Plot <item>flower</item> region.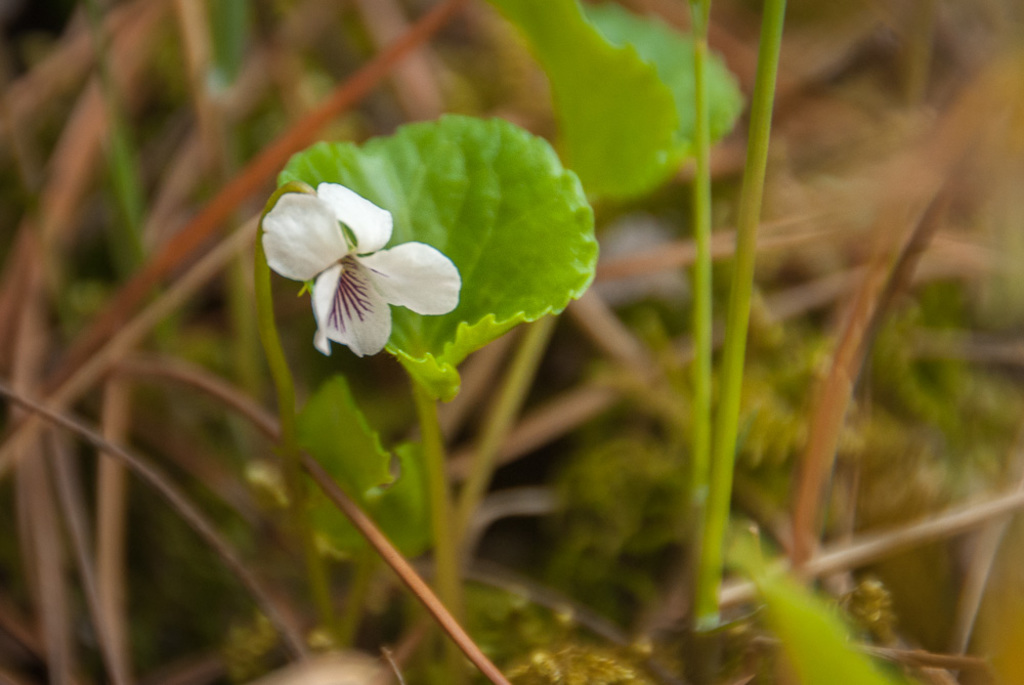
Plotted at <bbox>260, 181, 469, 361</bbox>.
